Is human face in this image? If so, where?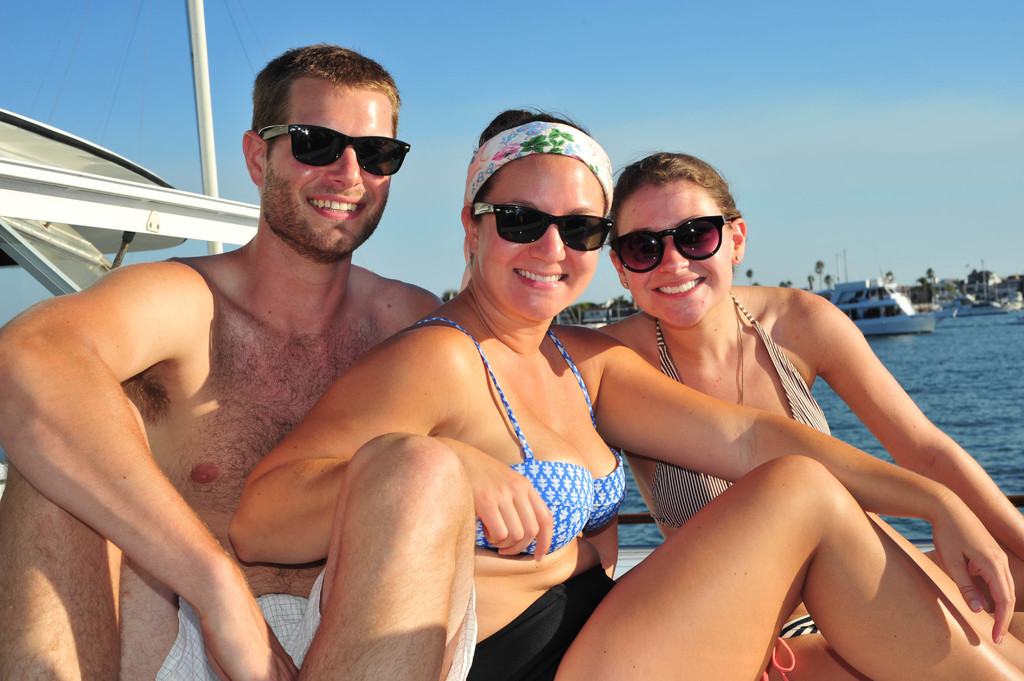
Yes, at 253:78:403:255.
